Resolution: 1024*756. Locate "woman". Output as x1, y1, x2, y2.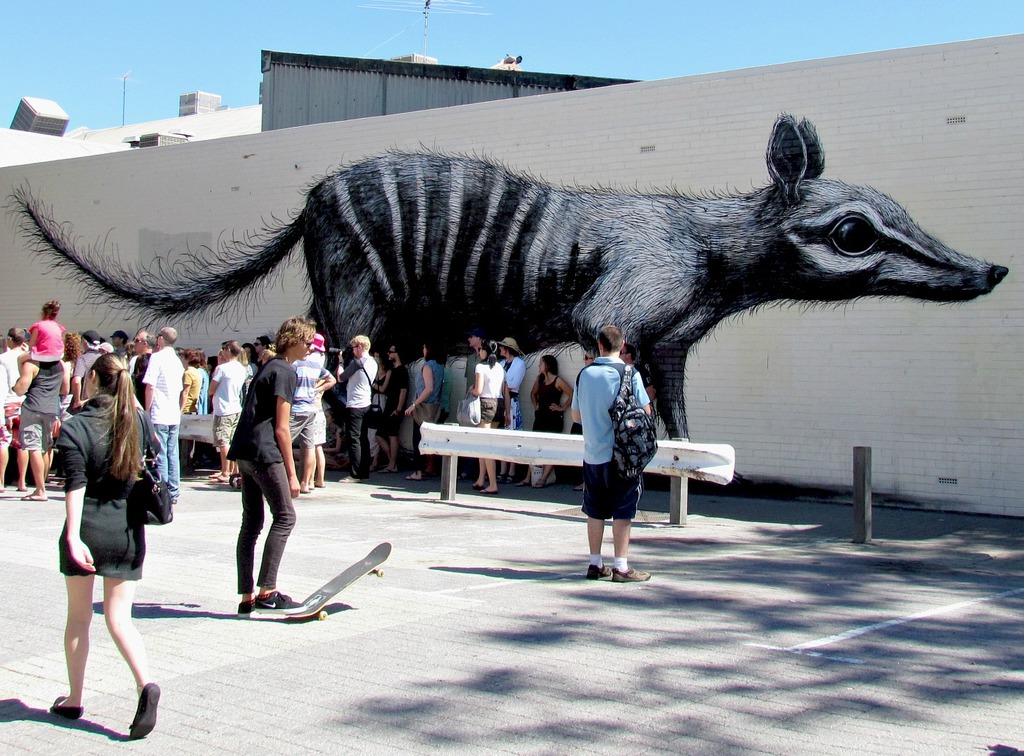
181, 350, 204, 469.
